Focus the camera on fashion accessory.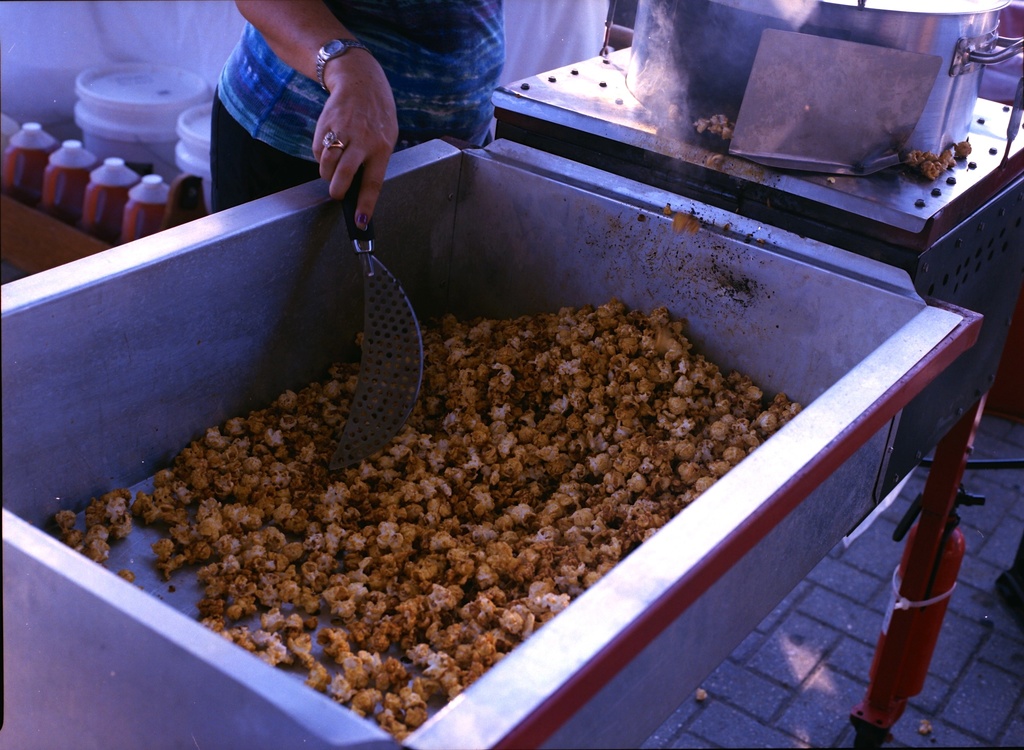
Focus region: x1=324, y1=131, x2=344, y2=150.
